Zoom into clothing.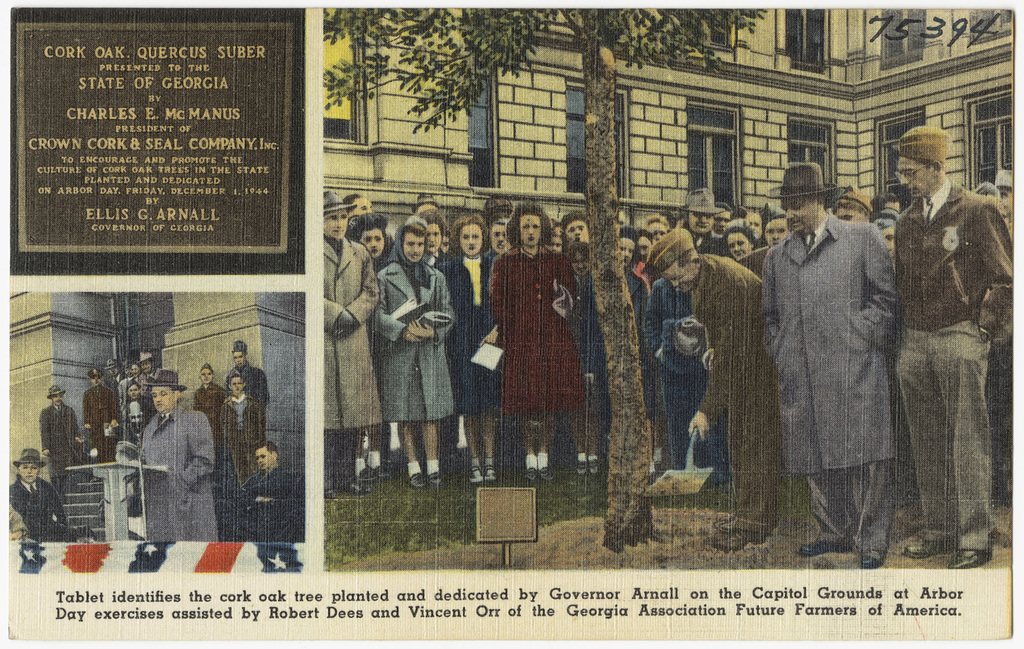
Zoom target: 223,366,269,411.
